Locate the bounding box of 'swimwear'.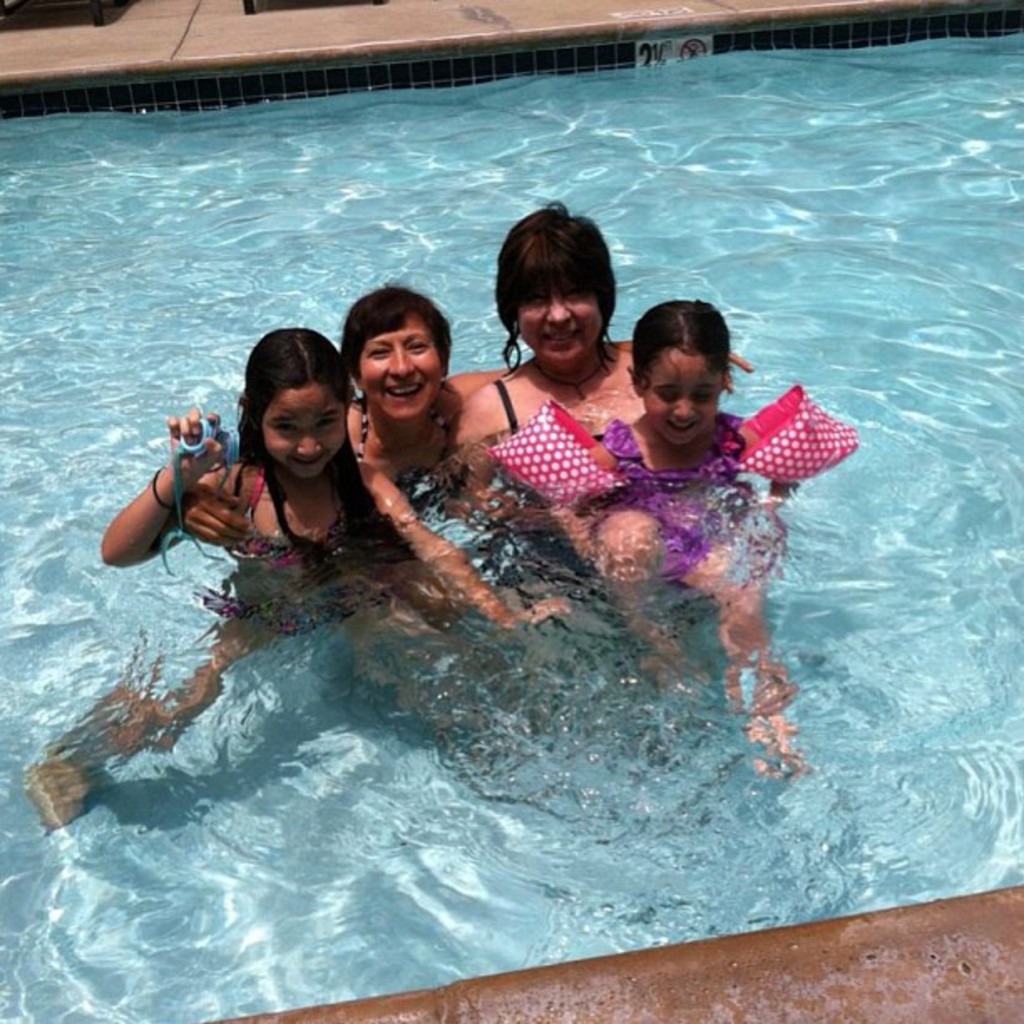
Bounding box: bbox=[490, 373, 611, 440].
